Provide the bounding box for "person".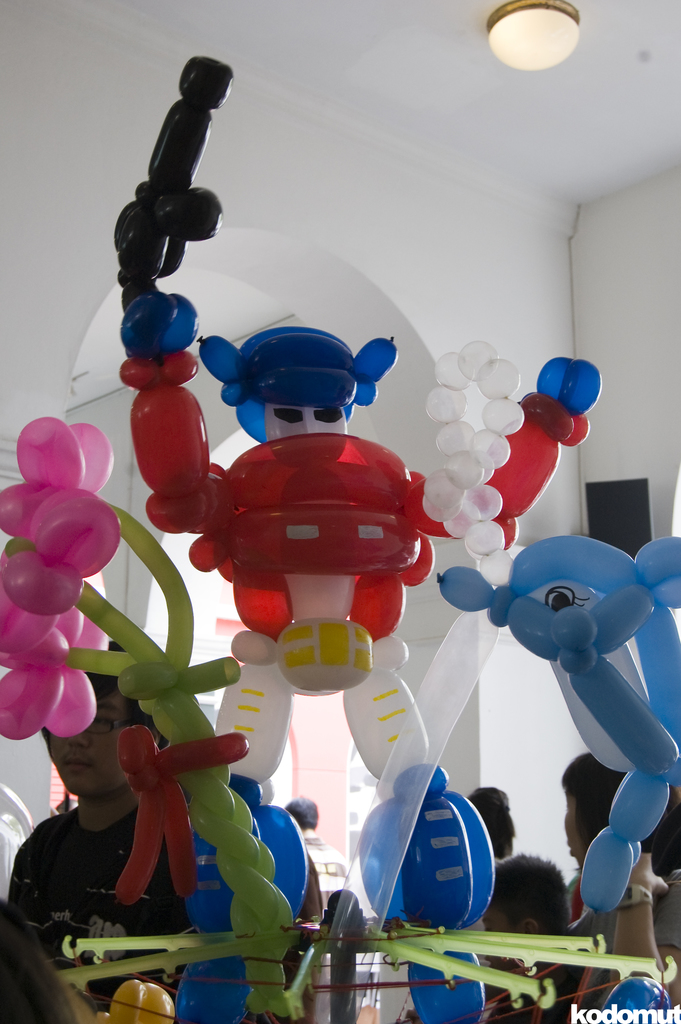
<box>280,796,352,1022</box>.
